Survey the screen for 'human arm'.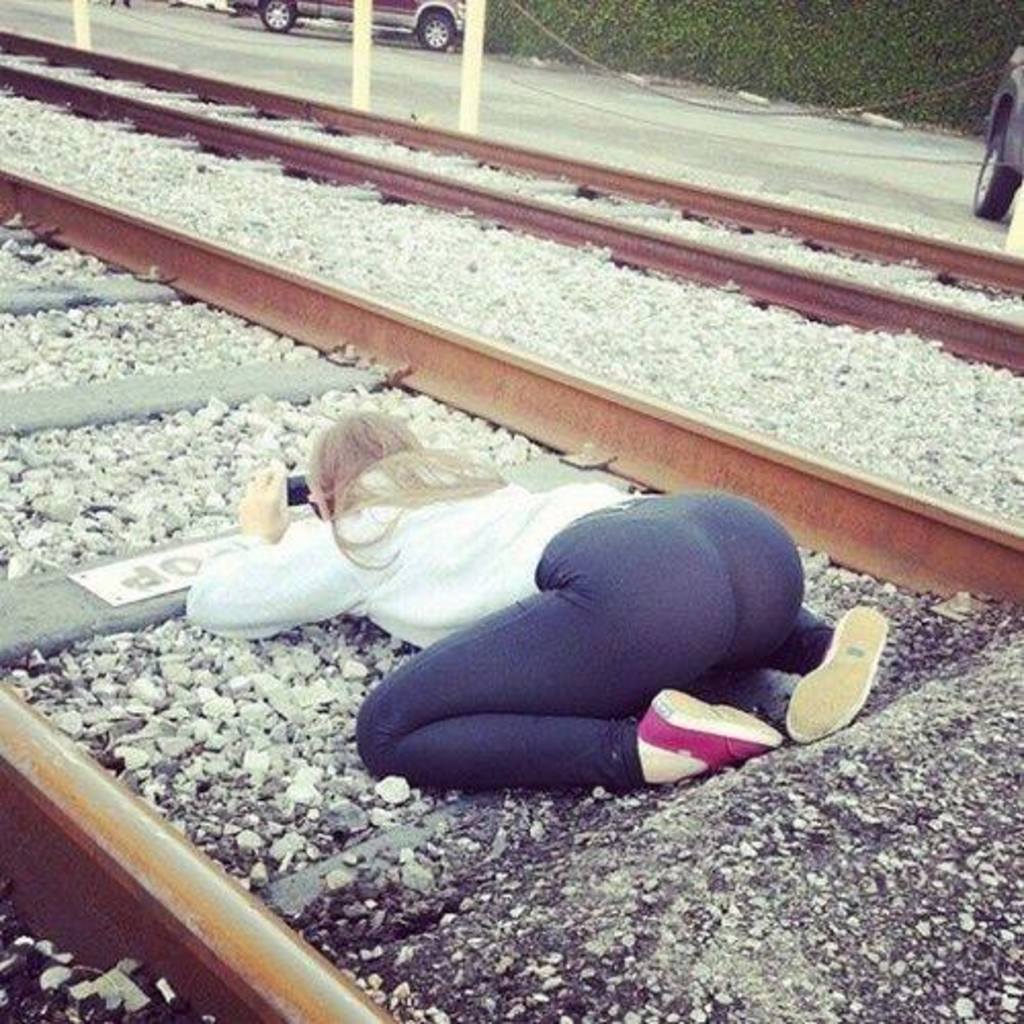
Survey found: (242, 463, 285, 541).
